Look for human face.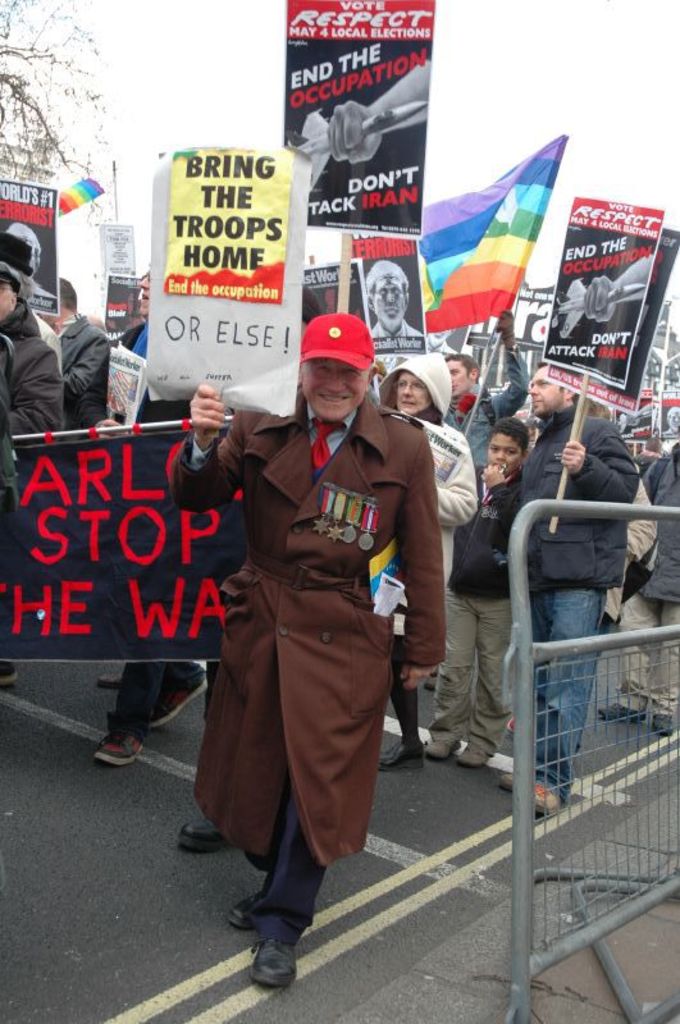
Found: 444:365:476:402.
